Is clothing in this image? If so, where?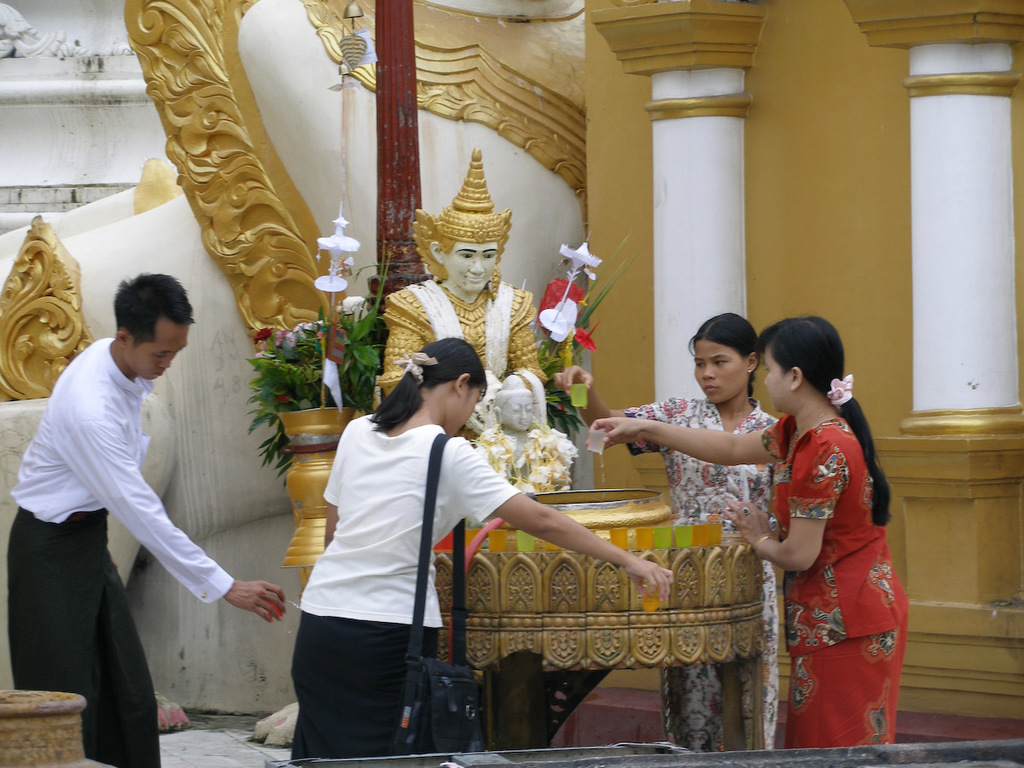
Yes, at <box>620,395,780,759</box>.
